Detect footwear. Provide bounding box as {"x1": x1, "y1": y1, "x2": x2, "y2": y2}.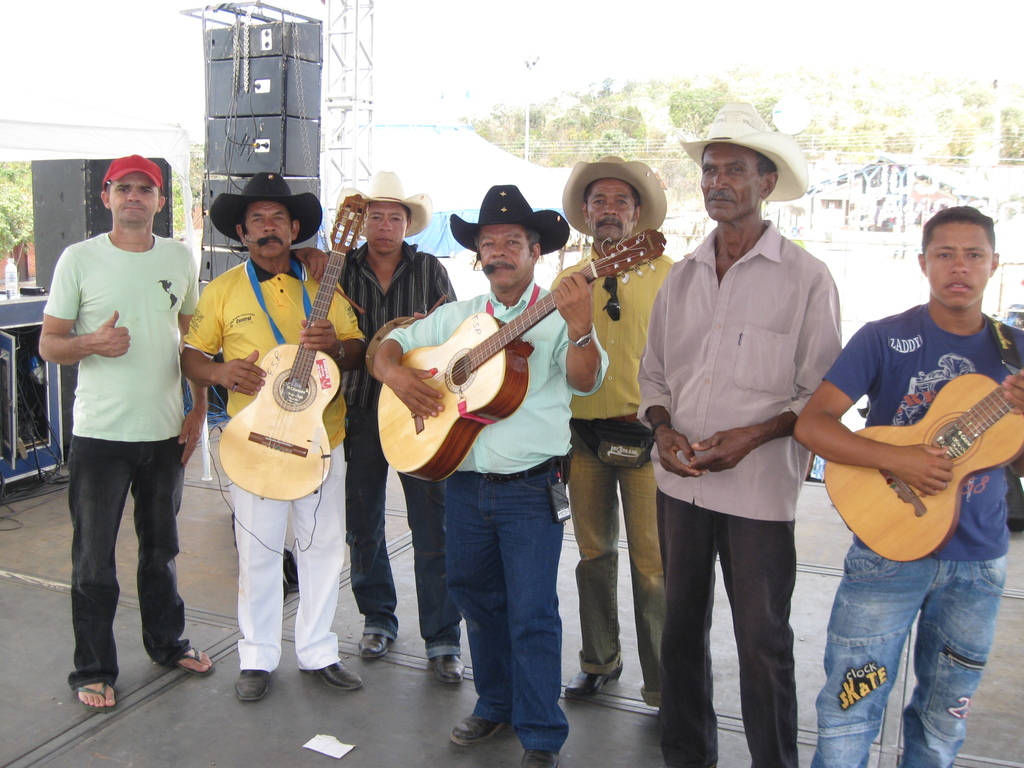
{"x1": 520, "y1": 750, "x2": 563, "y2": 767}.
